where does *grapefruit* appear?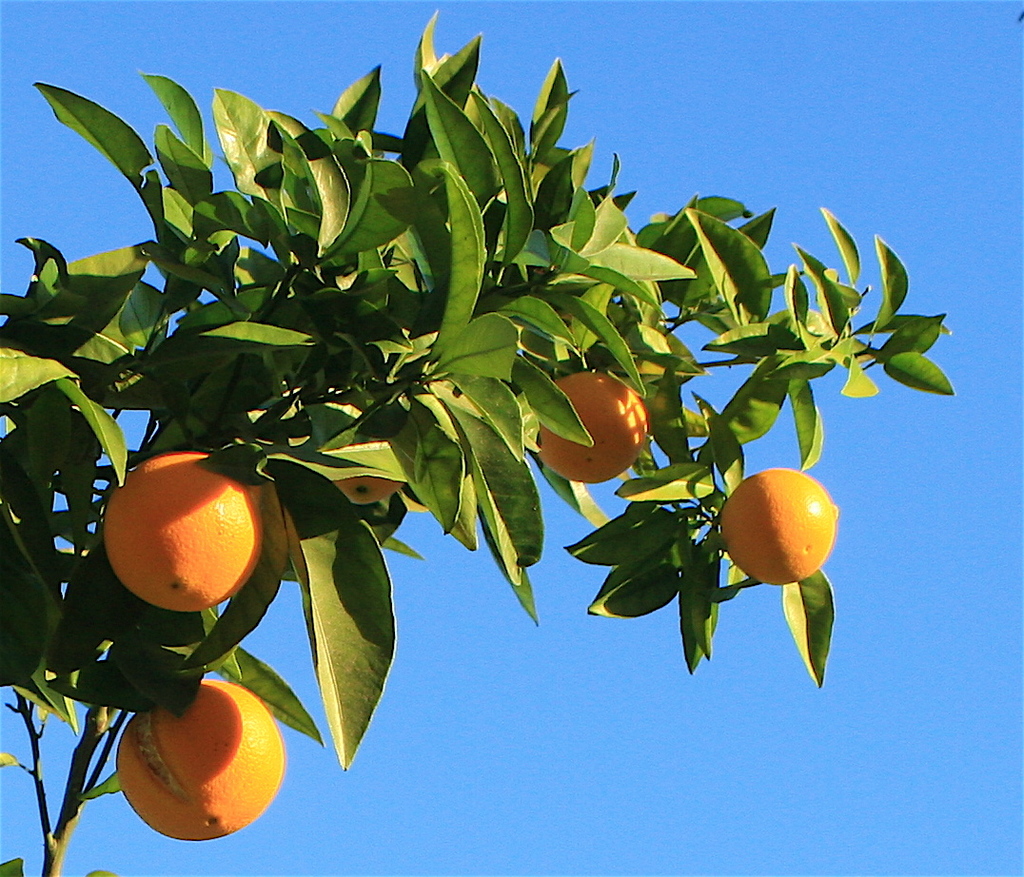
Appears at <bbox>116, 676, 286, 840</bbox>.
